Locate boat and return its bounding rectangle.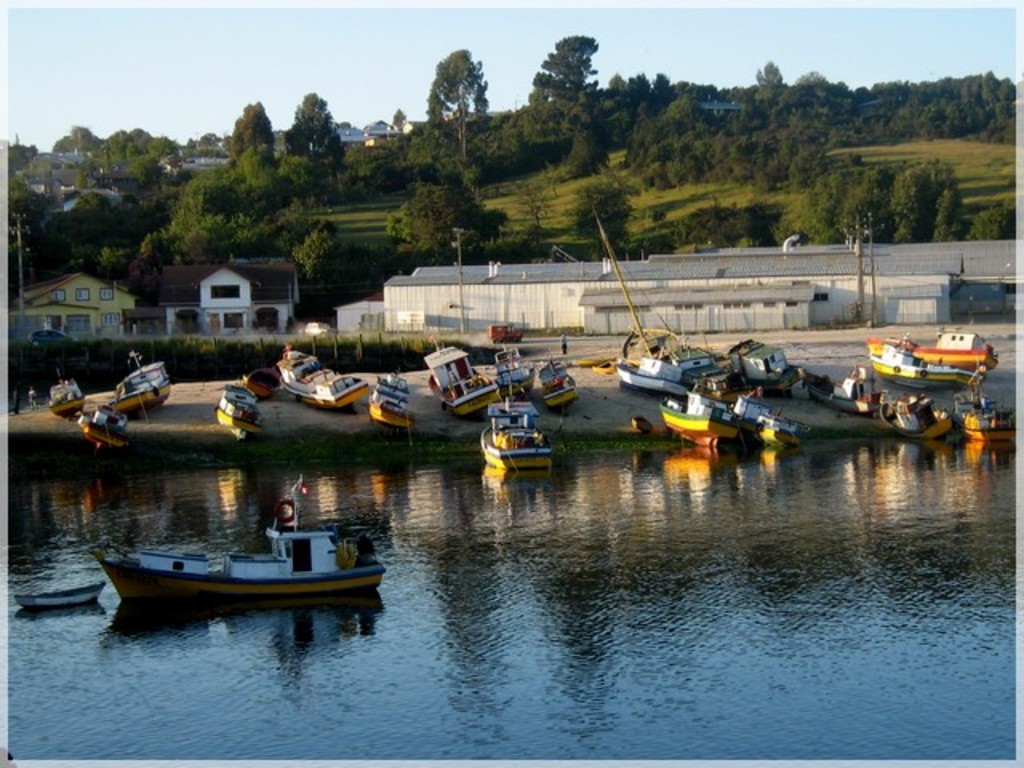
243:360:282:395.
